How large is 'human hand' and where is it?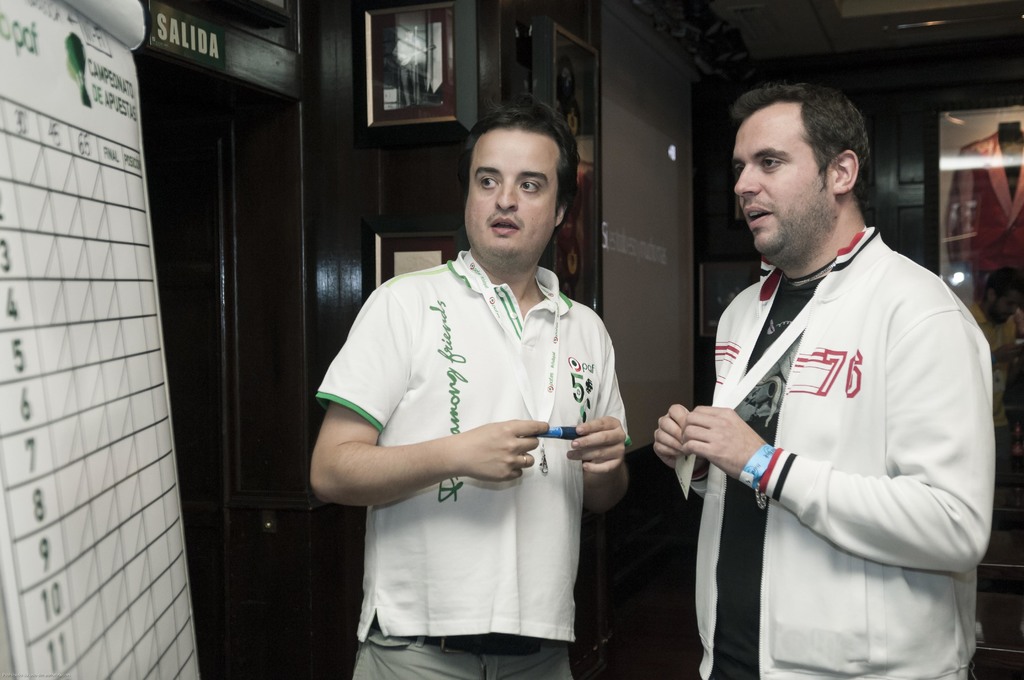
Bounding box: x1=452 y1=419 x2=553 y2=484.
